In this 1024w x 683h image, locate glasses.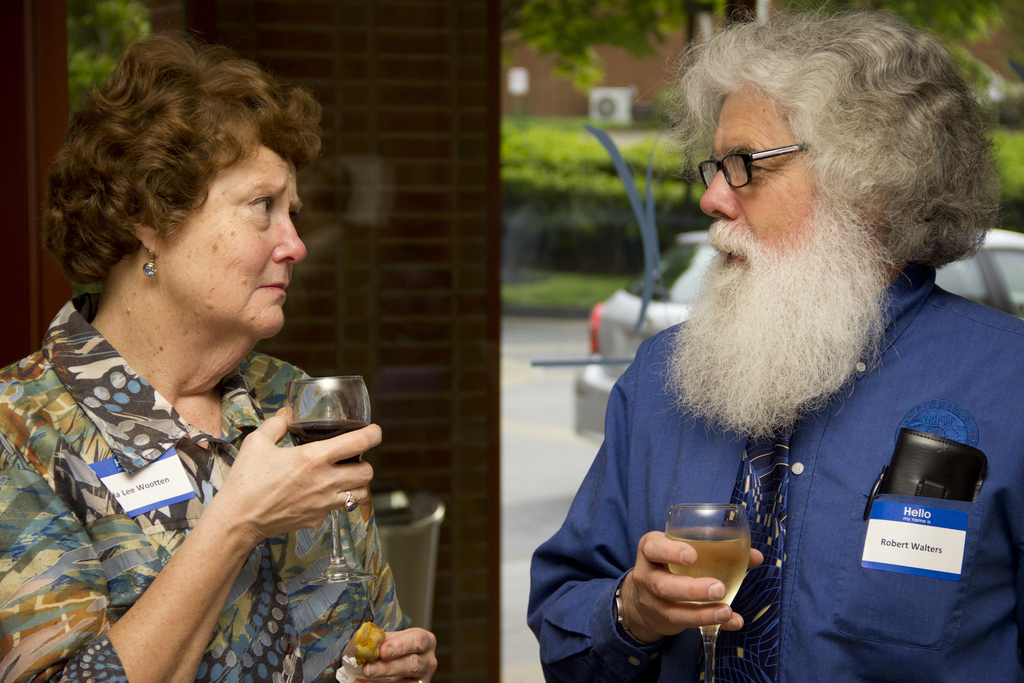
Bounding box: [702,130,820,186].
